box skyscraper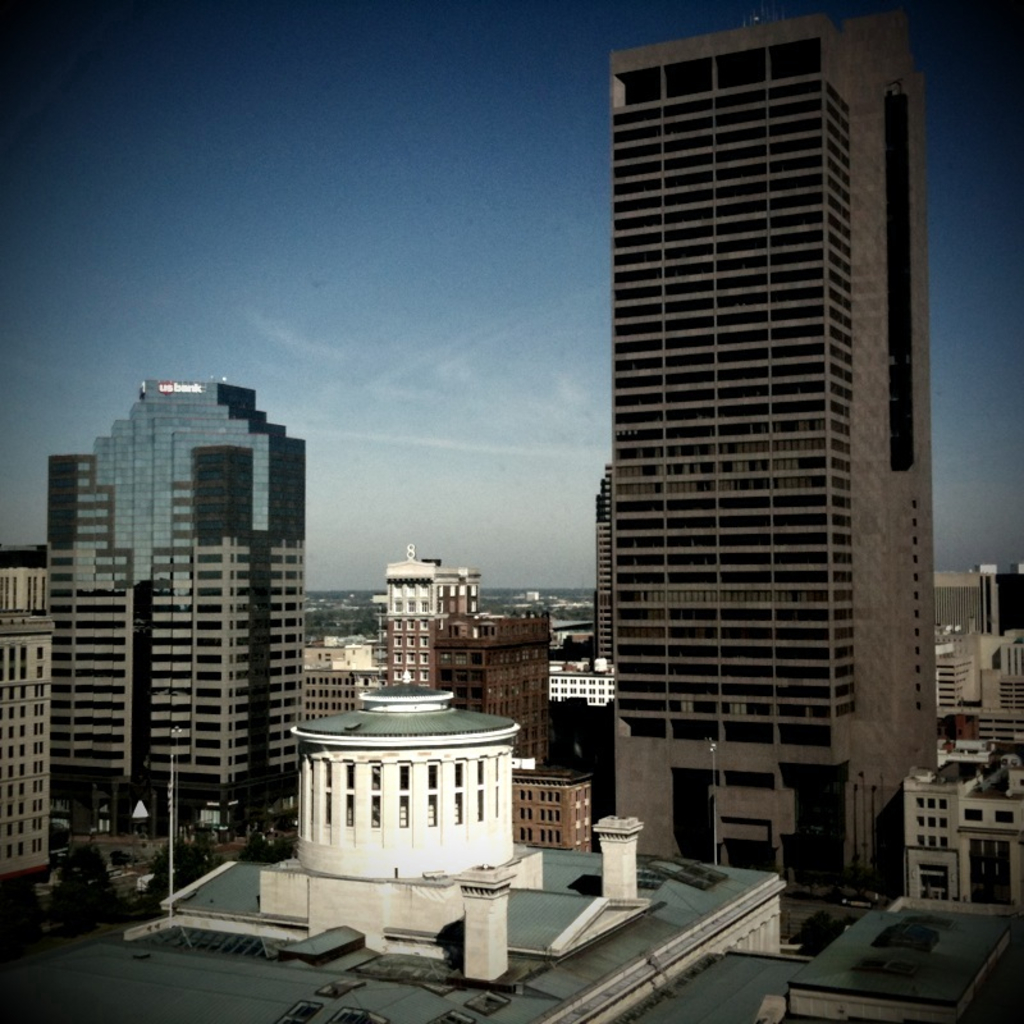
BBox(435, 556, 548, 801)
